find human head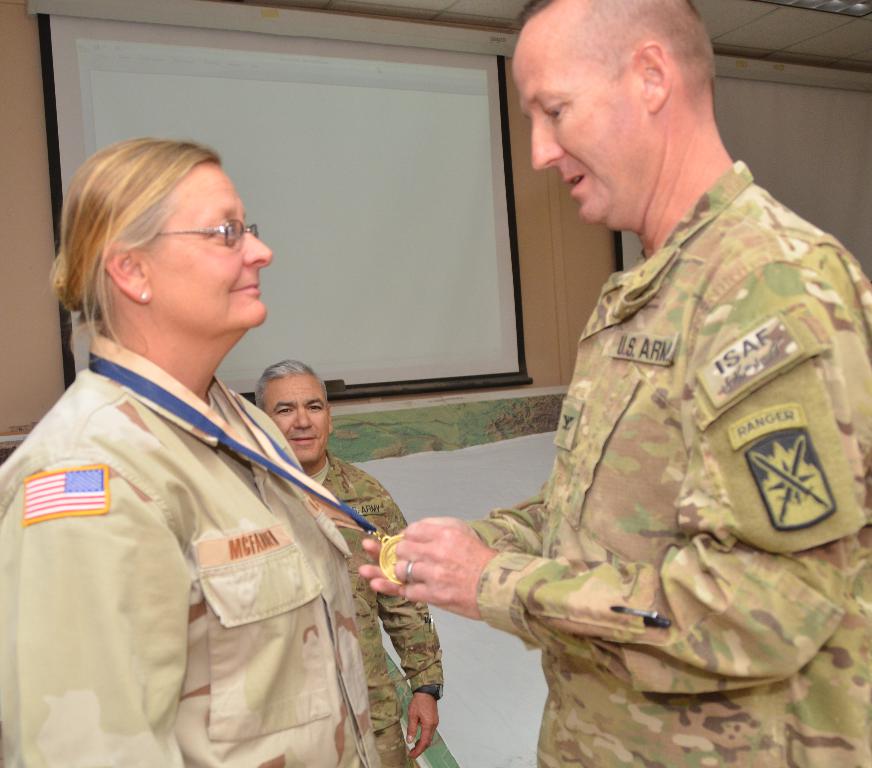
select_region(58, 135, 272, 340)
